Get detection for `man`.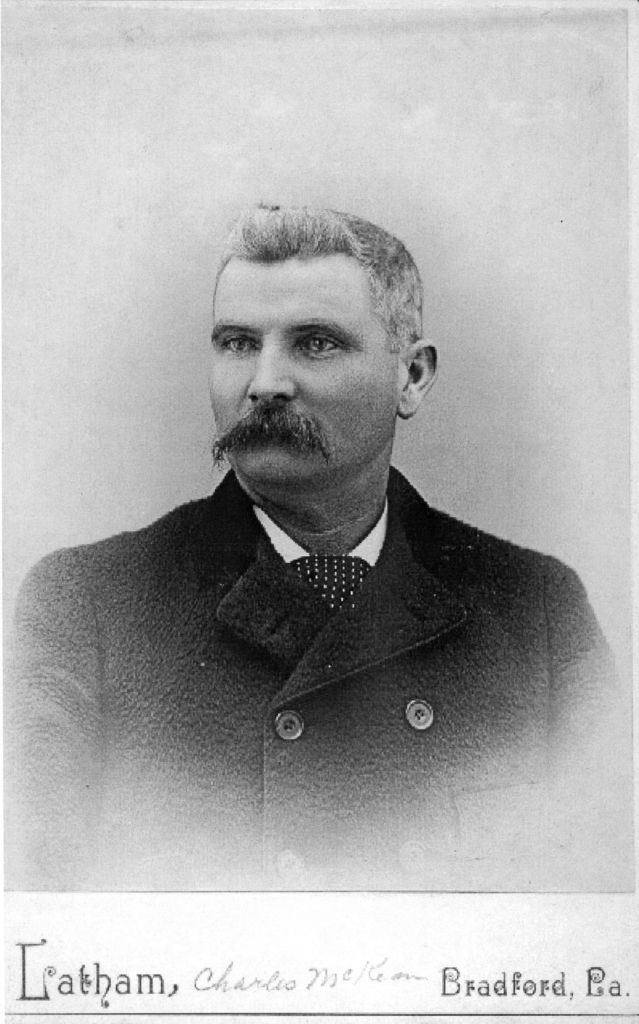
Detection: pyautogui.locateOnScreen(18, 196, 618, 868).
